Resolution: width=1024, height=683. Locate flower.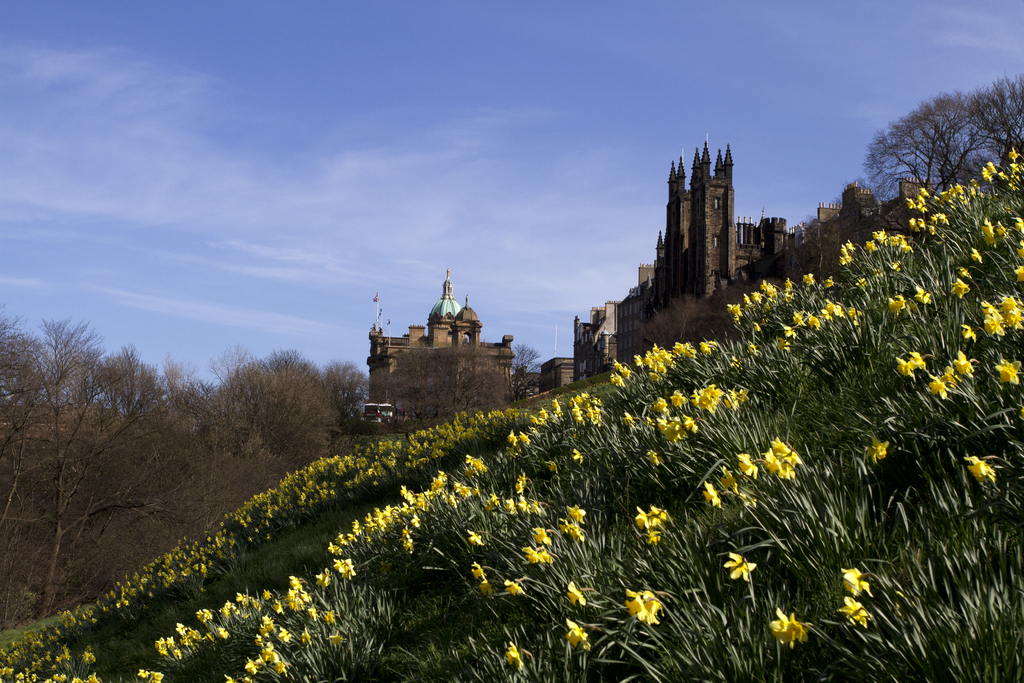
836/597/869/625.
